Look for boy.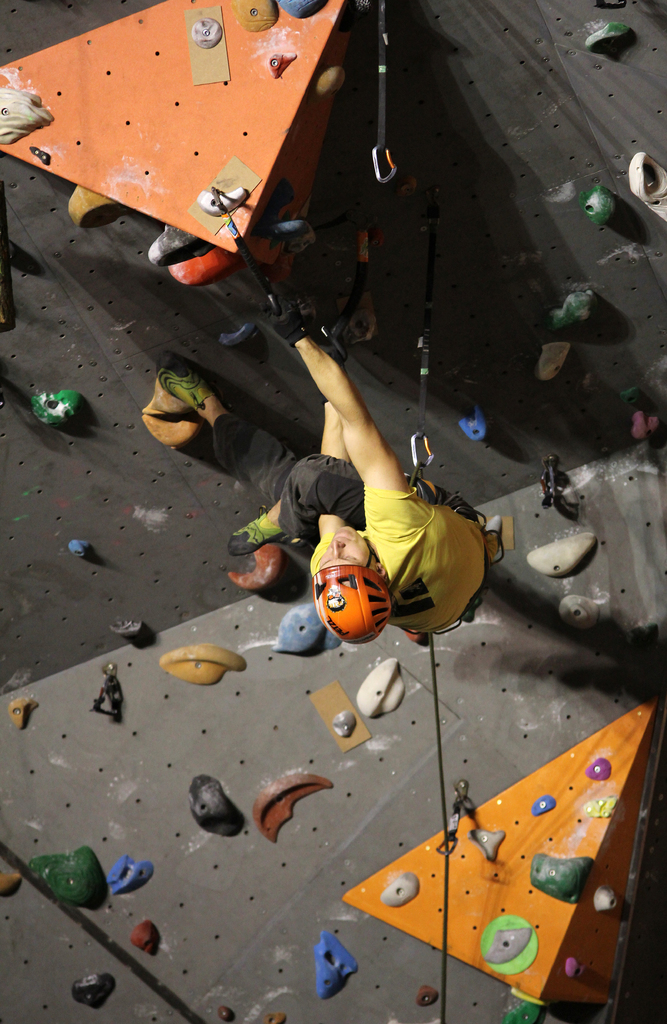
Found: [154,278,504,644].
